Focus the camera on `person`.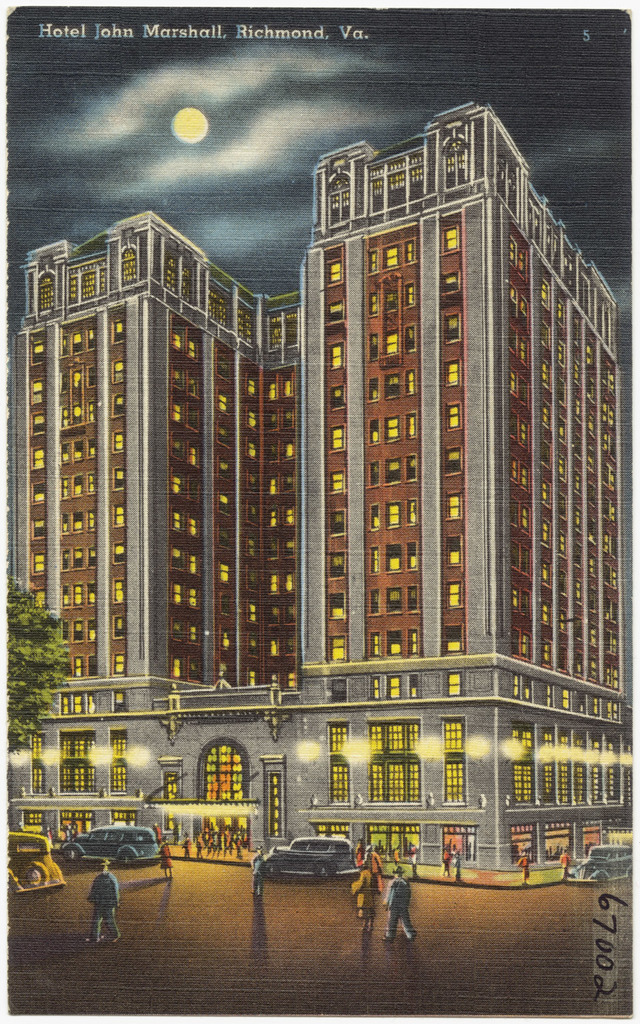
Focus region: [left=517, top=851, right=532, bottom=886].
